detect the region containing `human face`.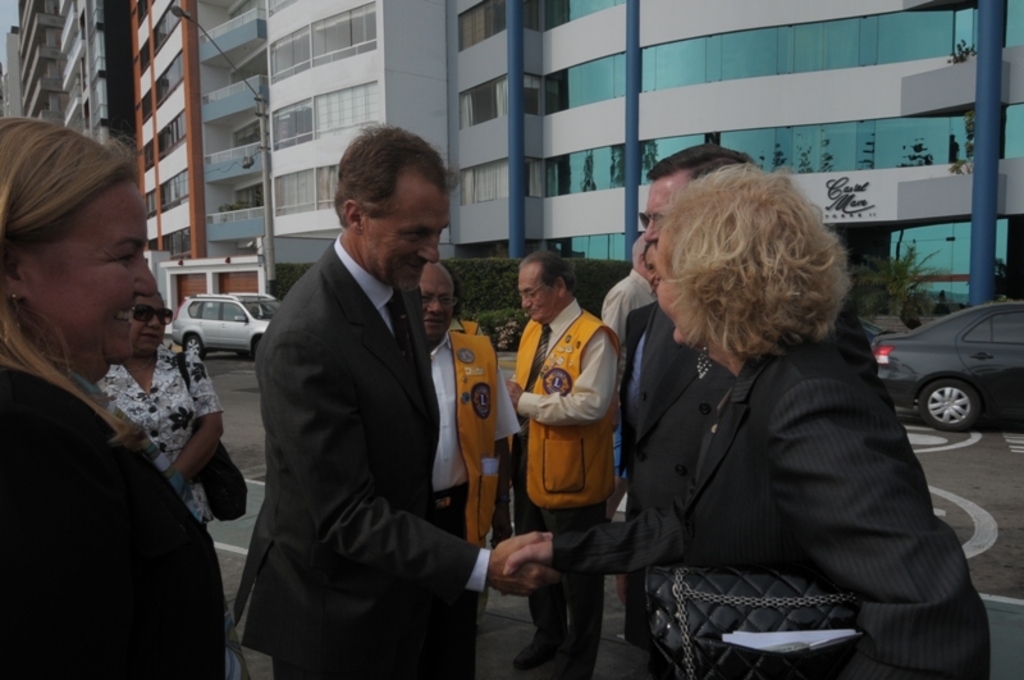
l=362, t=182, r=453, b=293.
